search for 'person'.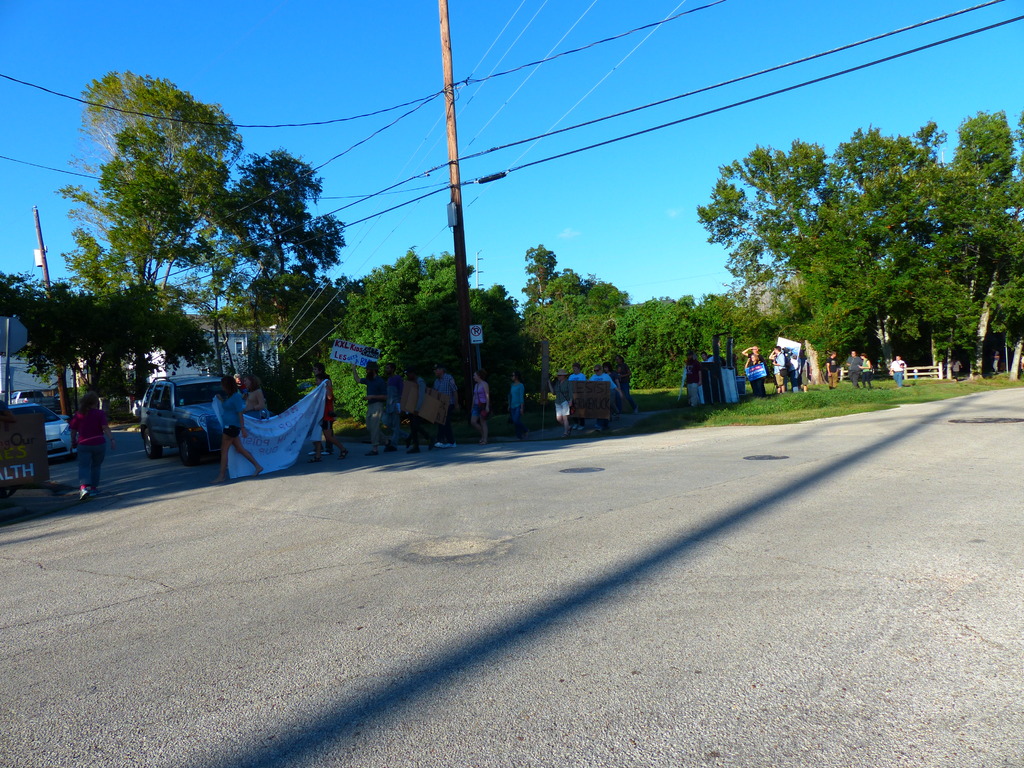
Found at left=767, top=347, right=781, bottom=397.
